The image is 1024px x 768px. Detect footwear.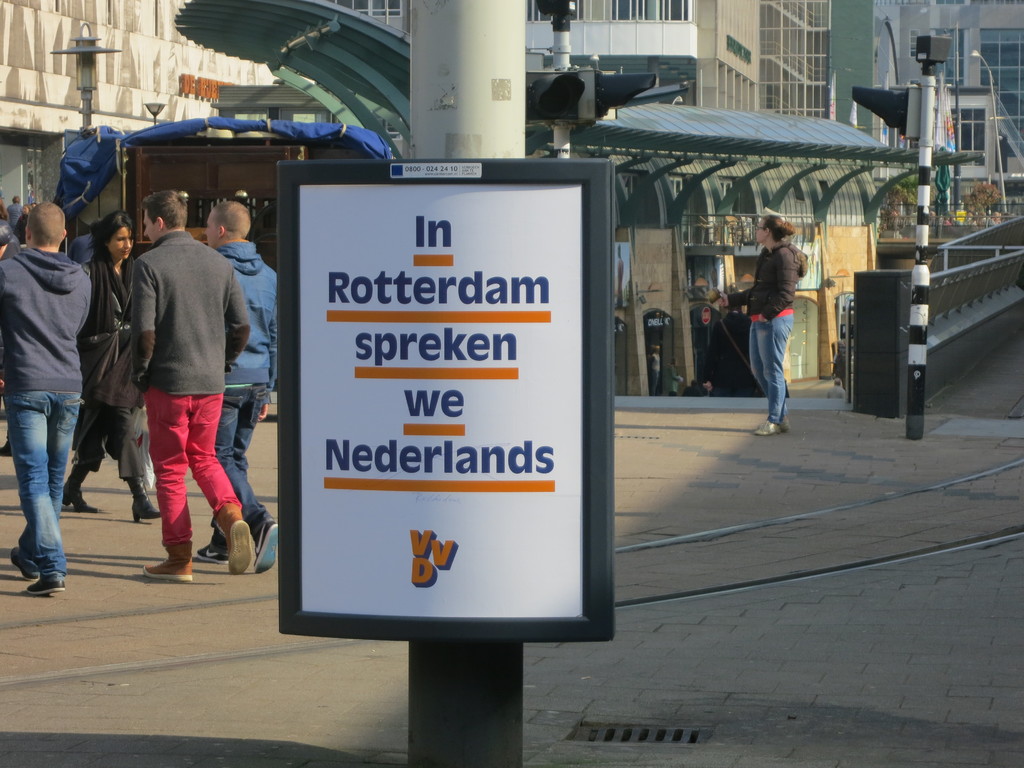
Detection: select_region(143, 541, 194, 585).
